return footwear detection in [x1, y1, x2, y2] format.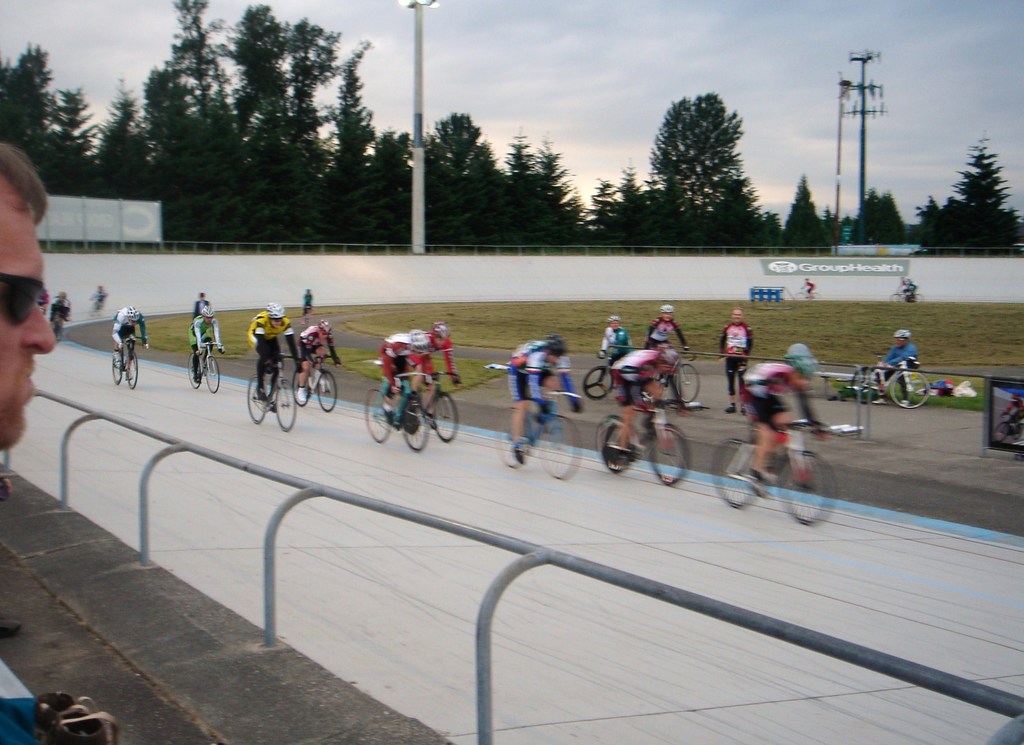
[111, 345, 125, 370].
